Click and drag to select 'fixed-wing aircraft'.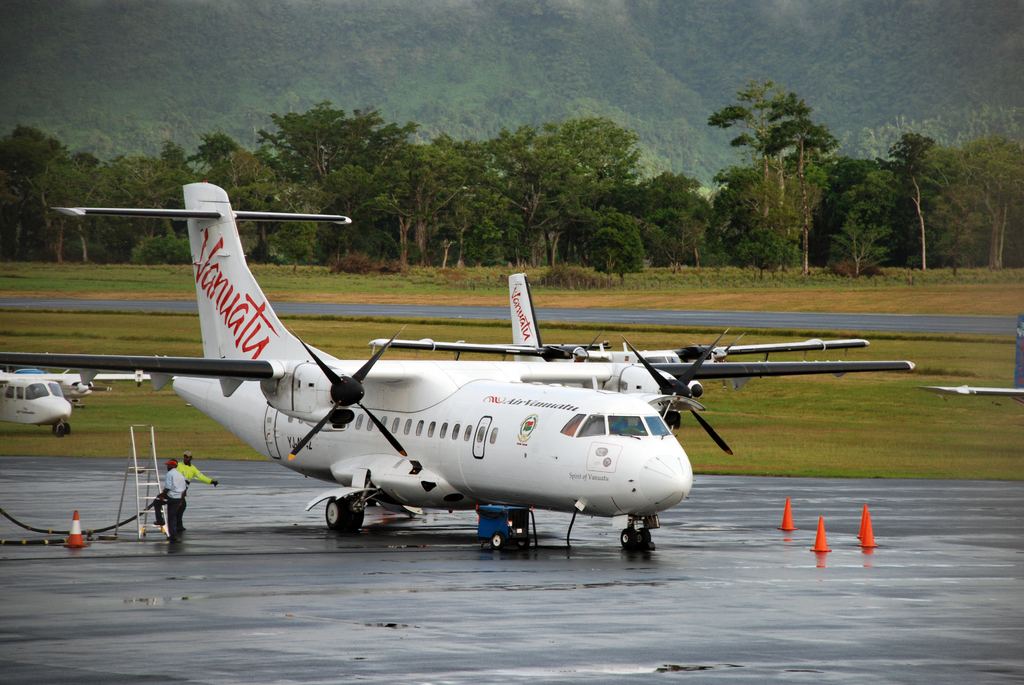
Selection: [left=0, top=368, right=116, bottom=436].
